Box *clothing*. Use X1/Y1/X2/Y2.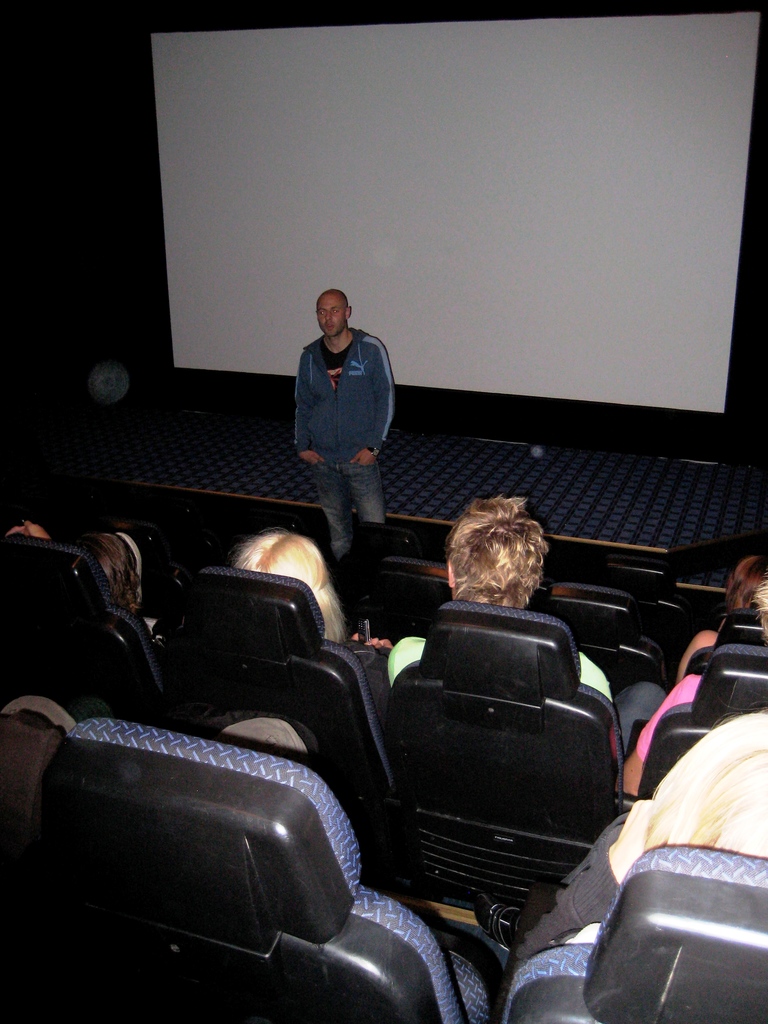
289/291/401/527.
